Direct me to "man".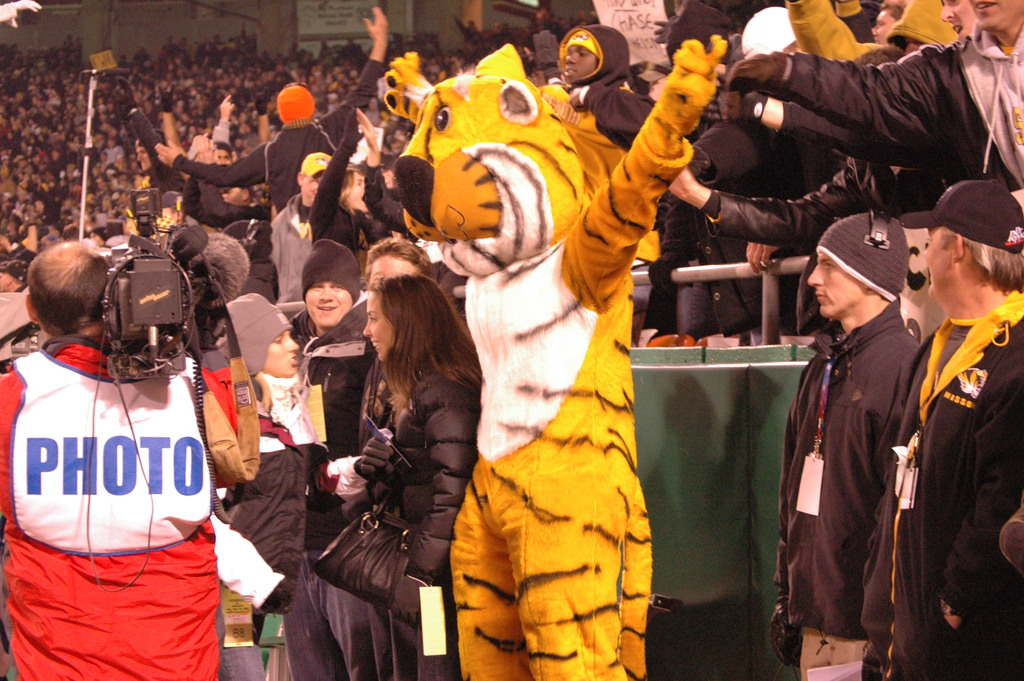
Direction: <bbox>152, 0, 399, 248</bbox>.
